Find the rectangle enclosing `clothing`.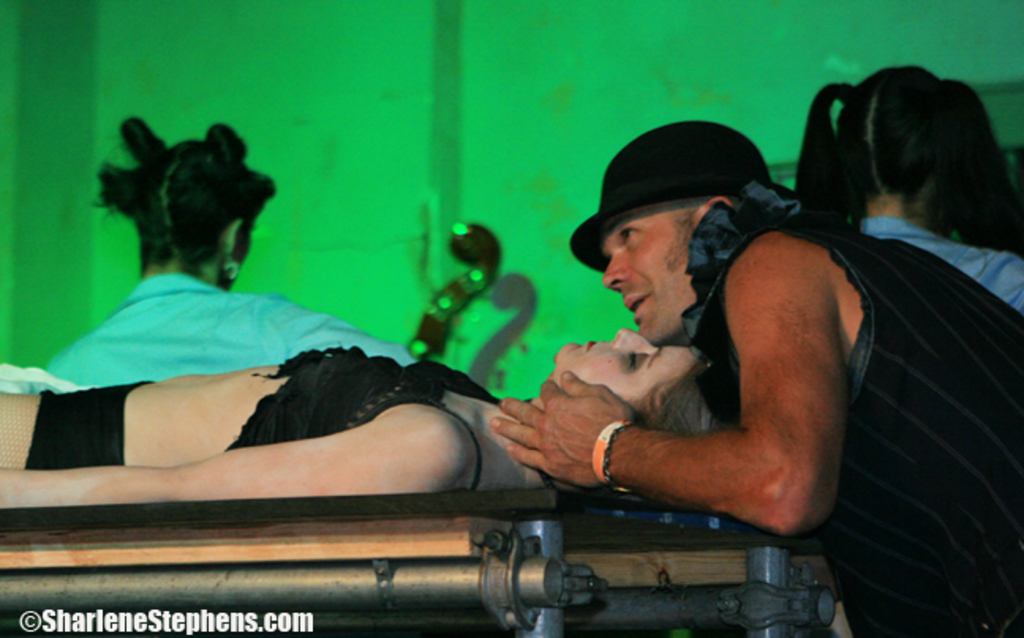
rect(856, 216, 1022, 305).
